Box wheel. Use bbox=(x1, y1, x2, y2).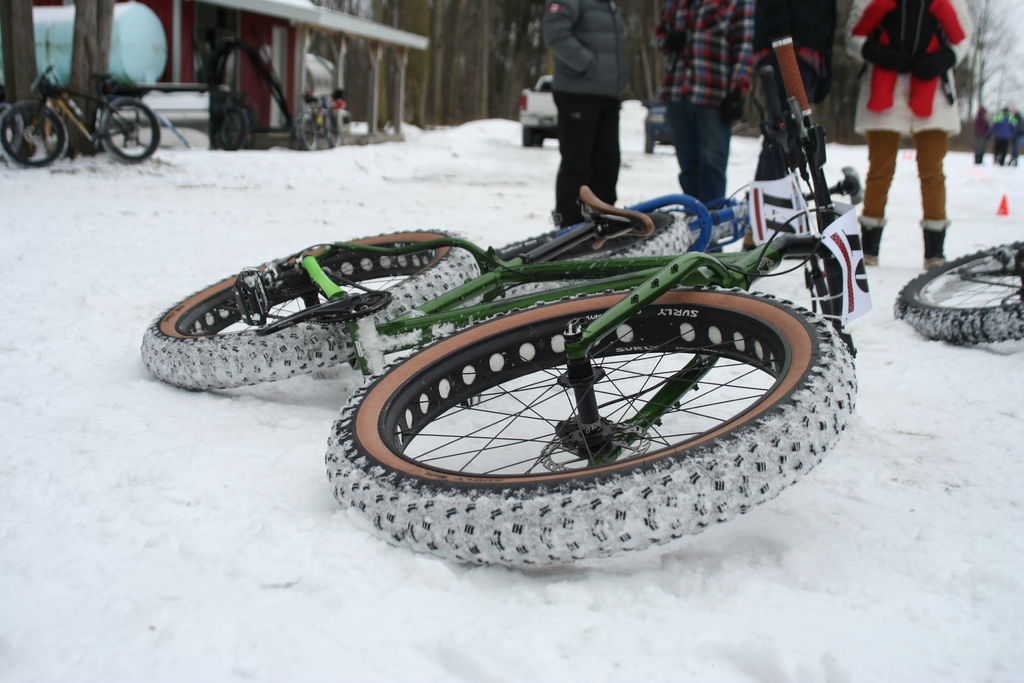
bbox=(524, 129, 538, 146).
